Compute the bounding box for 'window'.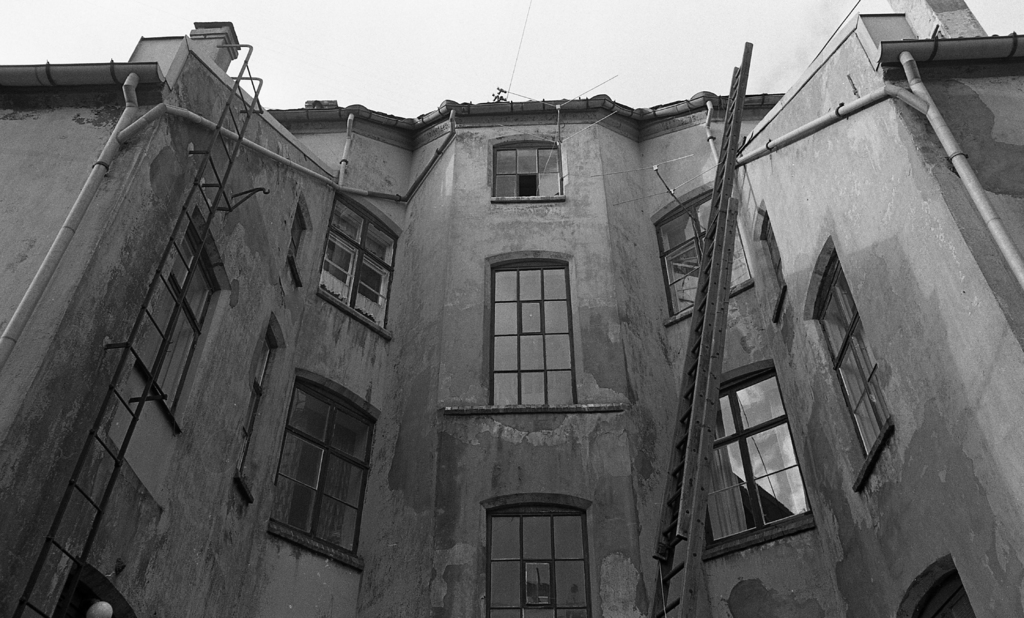
<bbox>233, 311, 288, 503</bbox>.
